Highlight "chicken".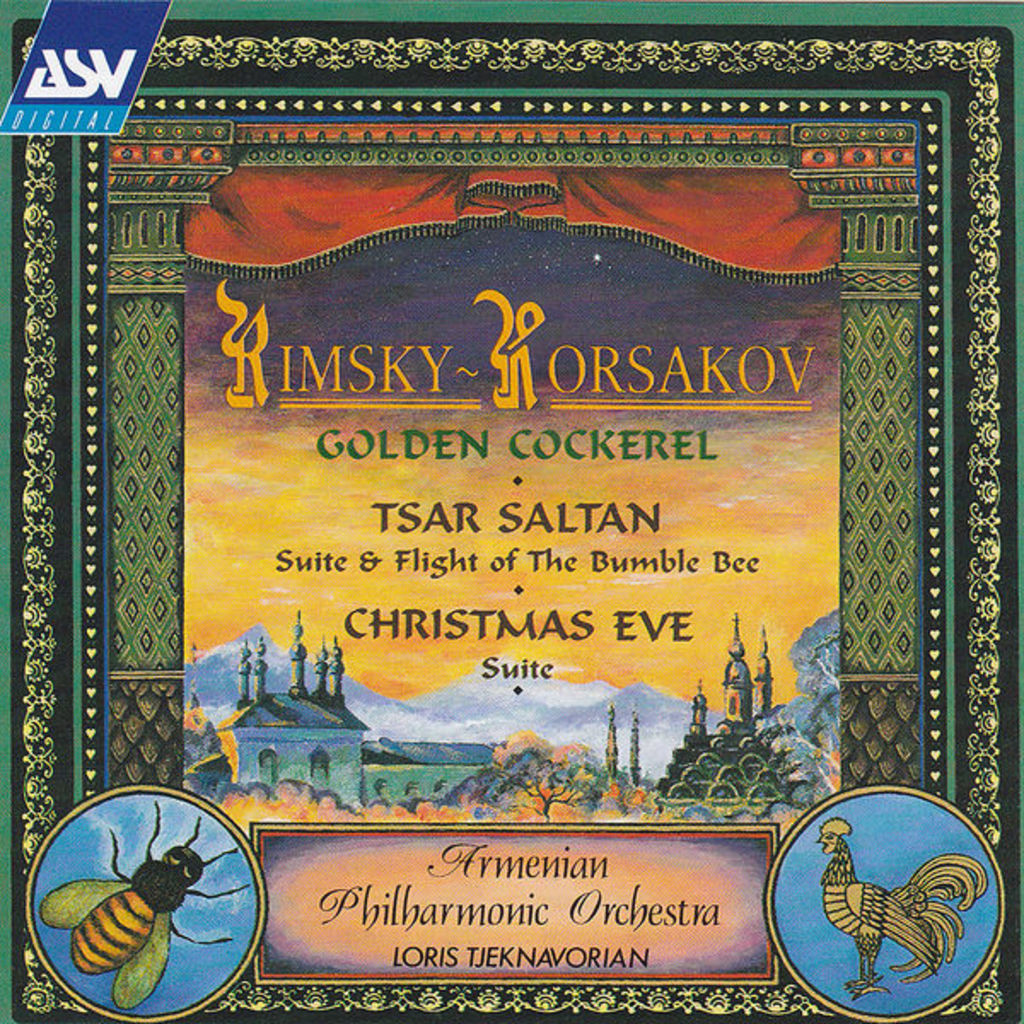
Highlighted region: (812, 792, 992, 998).
